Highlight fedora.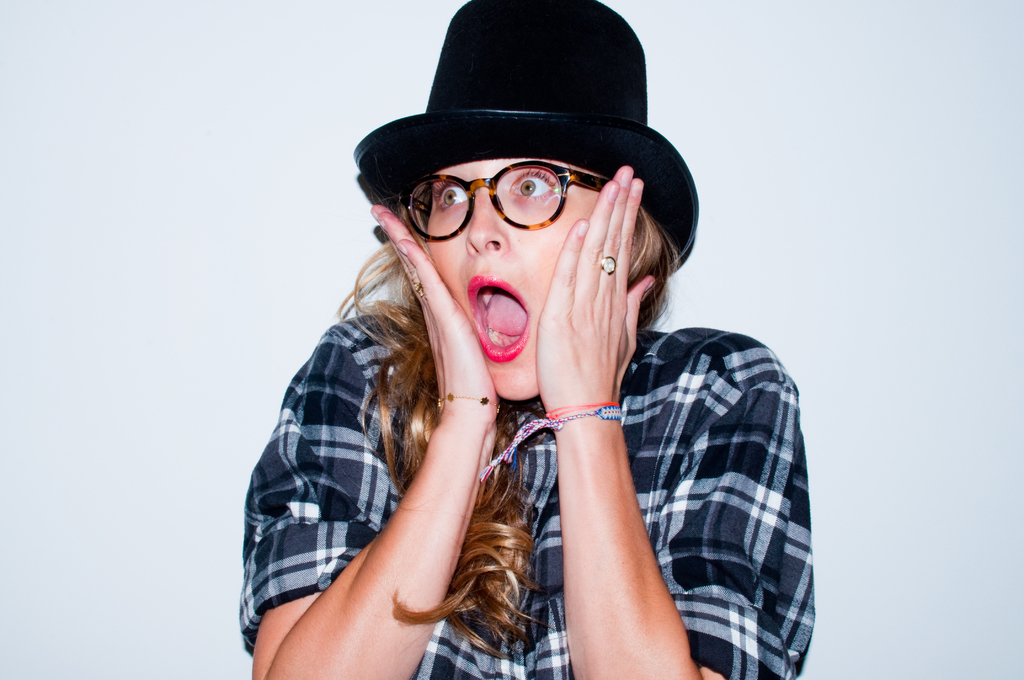
Highlighted region: bbox=[351, 0, 698, 282].
